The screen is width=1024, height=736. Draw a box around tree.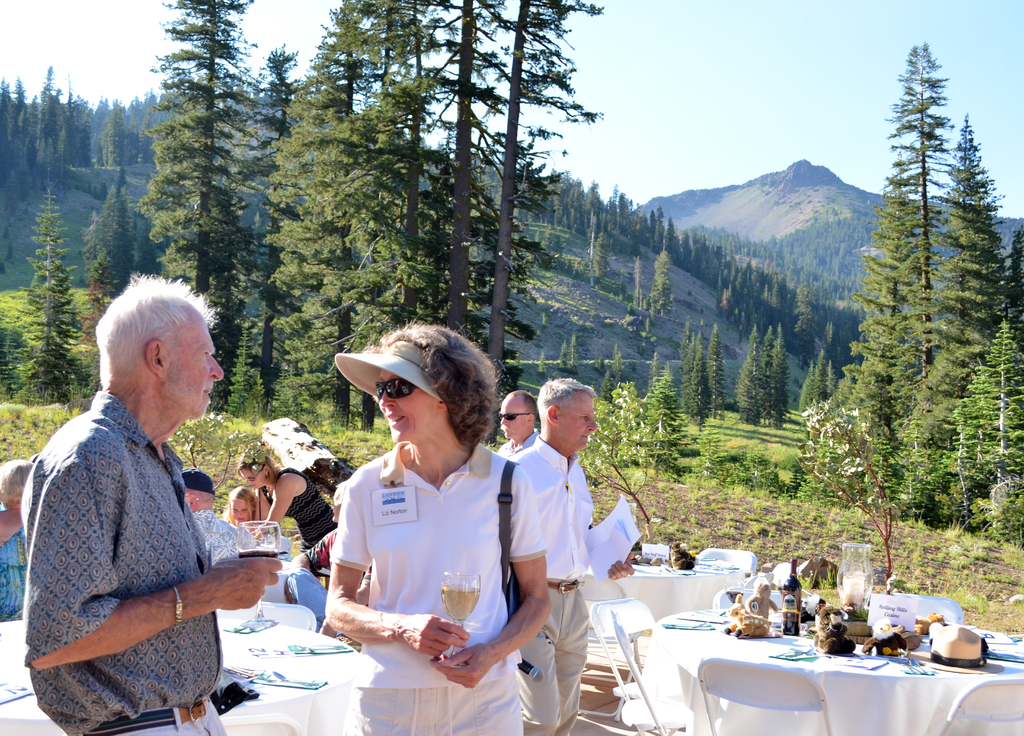
bbox(906, 342, 991, 520).
